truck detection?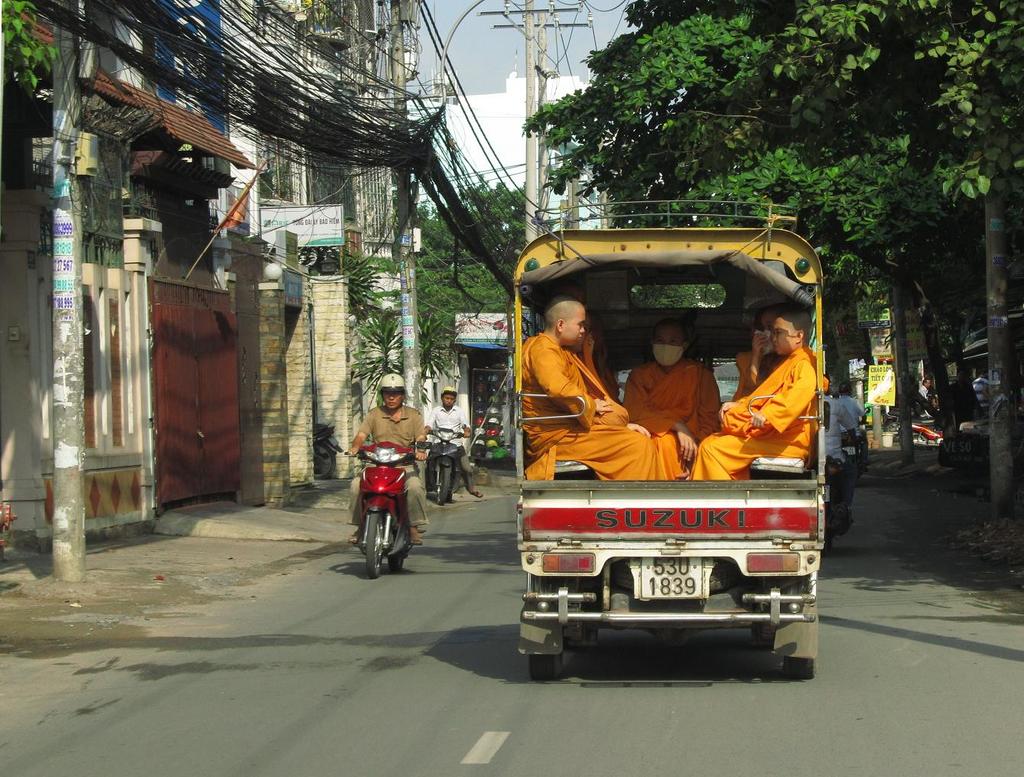
locate(477, 210, 862, 667)
